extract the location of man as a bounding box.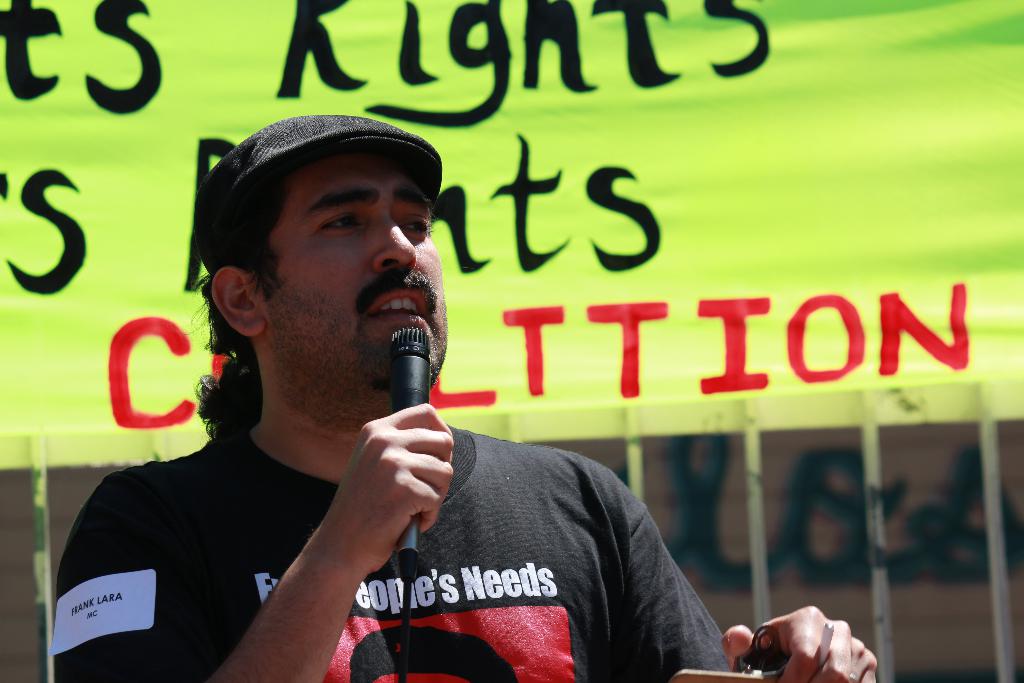
49, 111, 877, 682.
